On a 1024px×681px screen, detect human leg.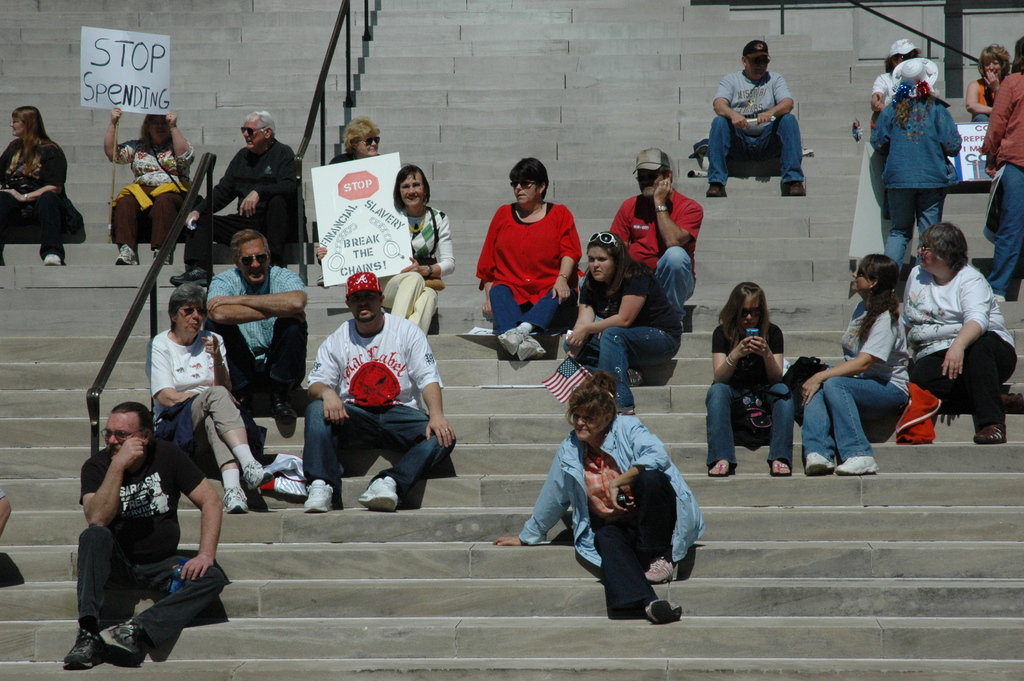
706,116,742,190.
